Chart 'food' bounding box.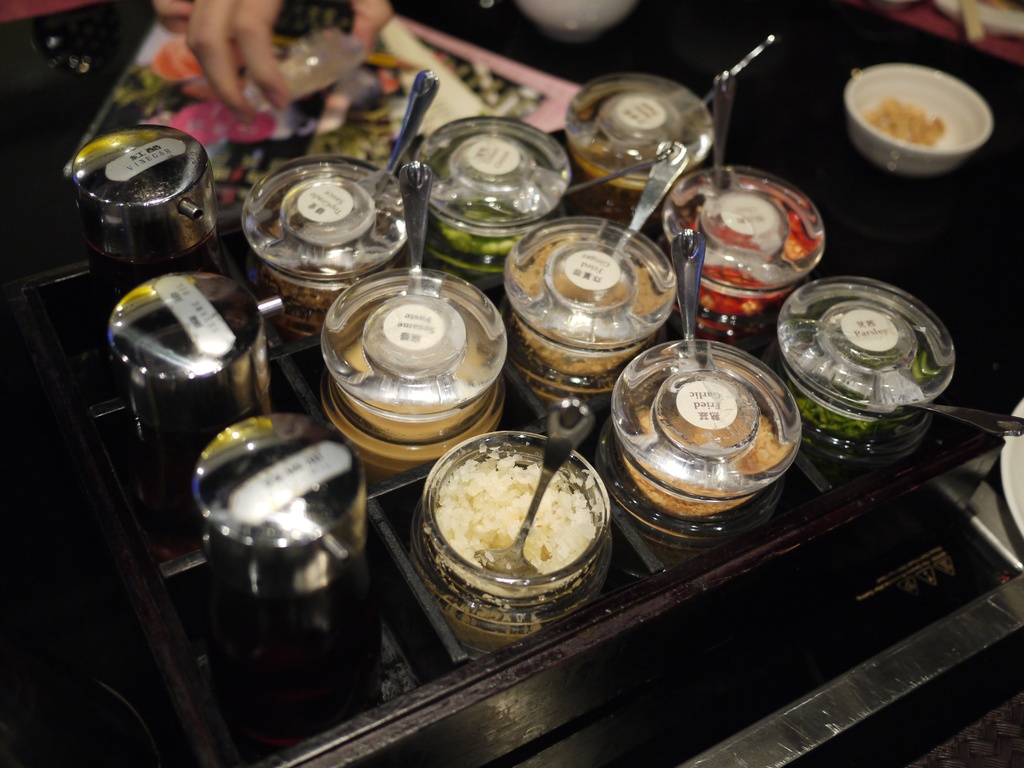
Charted: 433,213,511,266.
